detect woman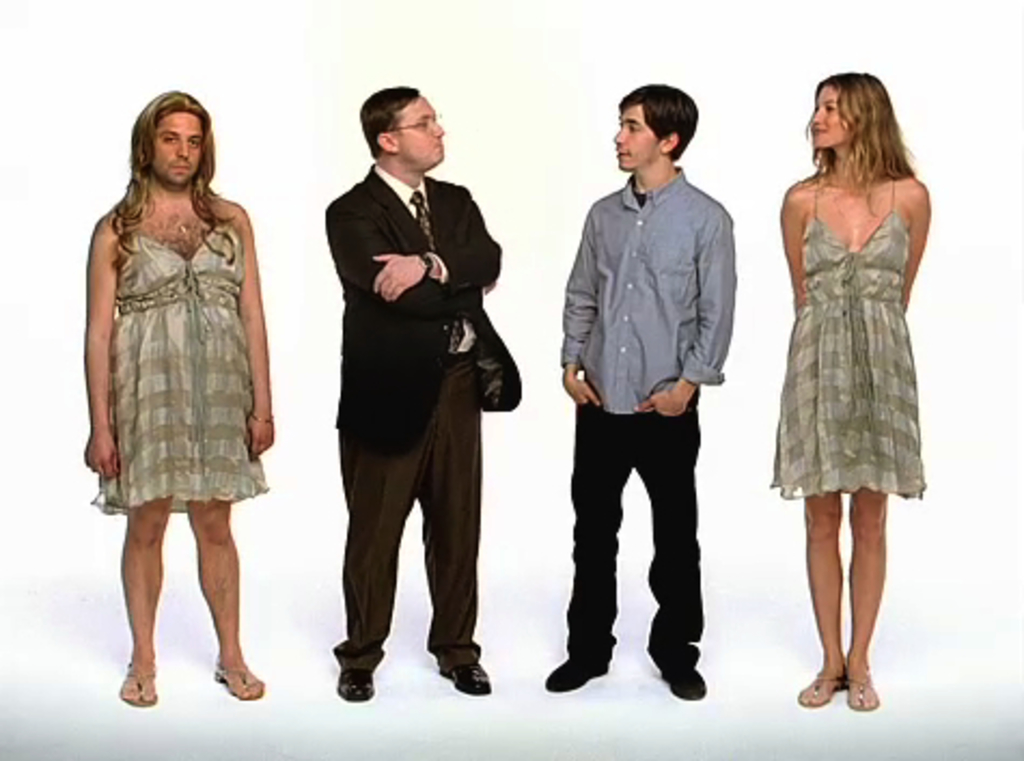
pyautogui.locateOnScreen(765, 69, 929, 711)
